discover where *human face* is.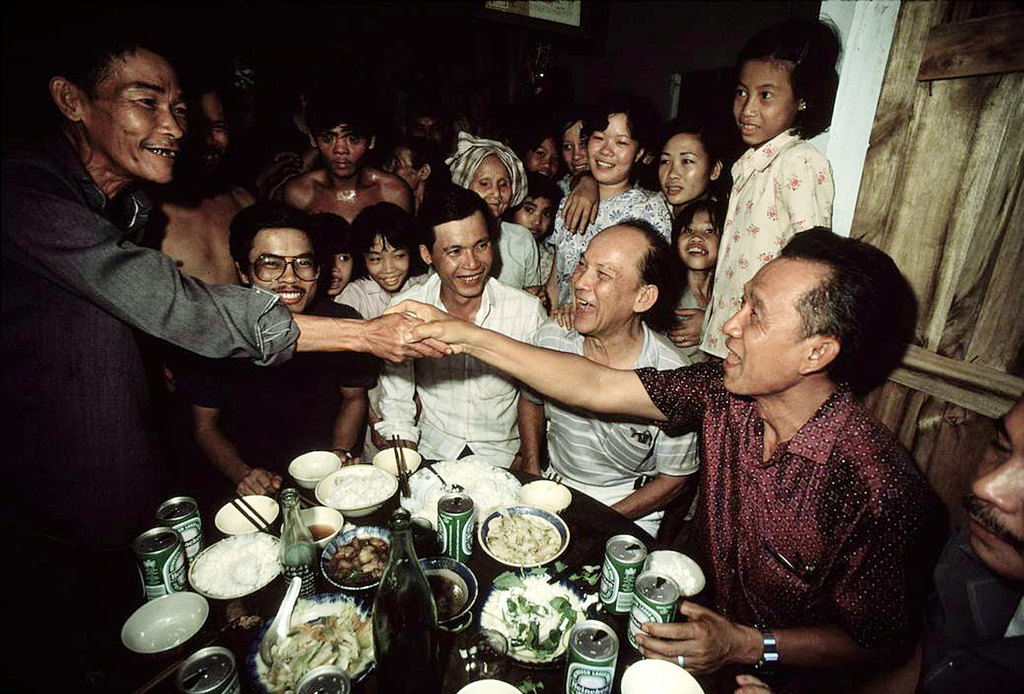
Discovered at region(574, 239, 632, 334).
